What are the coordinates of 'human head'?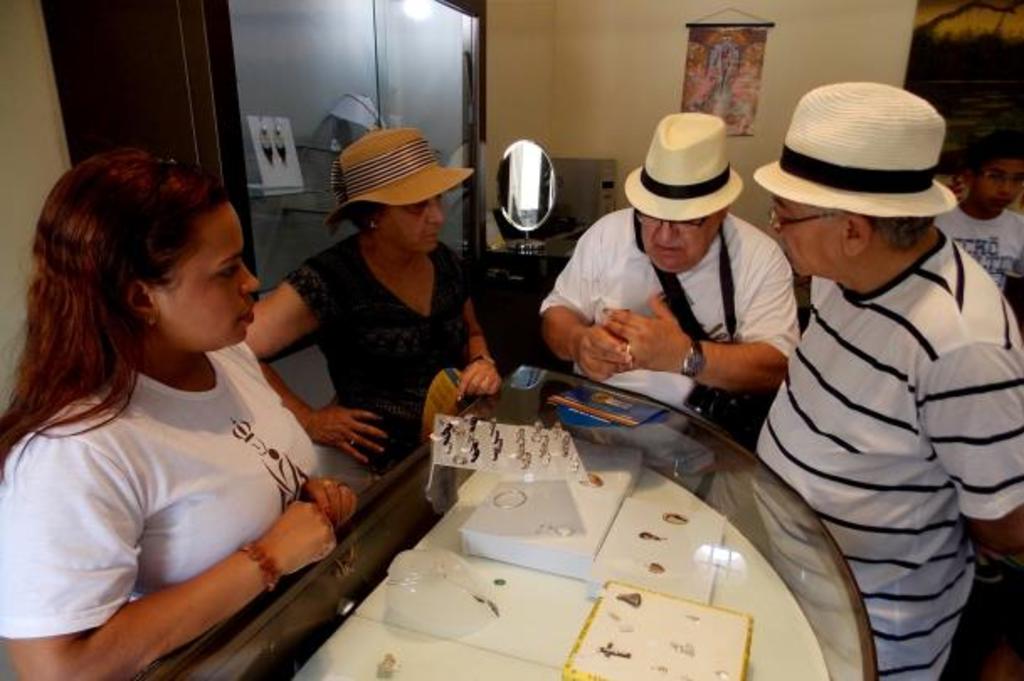
(left=642, top=172, right=725, bottom=272).
